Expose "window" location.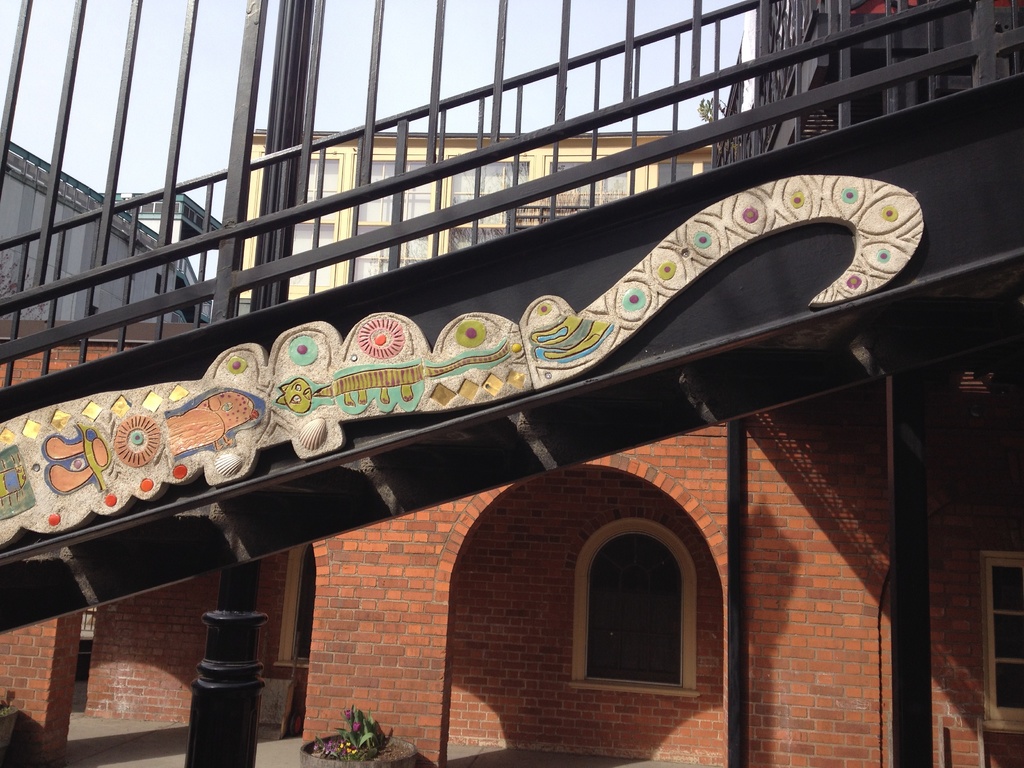
Exposed at box=[975, 543, 1023, 741].
